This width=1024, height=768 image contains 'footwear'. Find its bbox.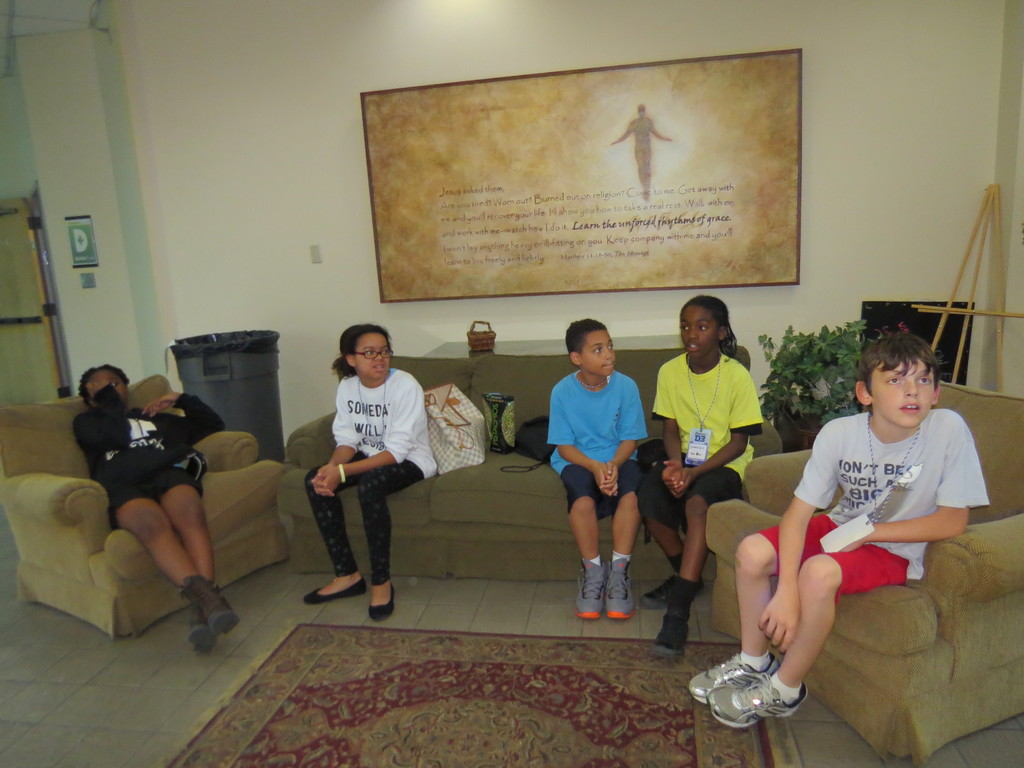
573:557:609:622.
